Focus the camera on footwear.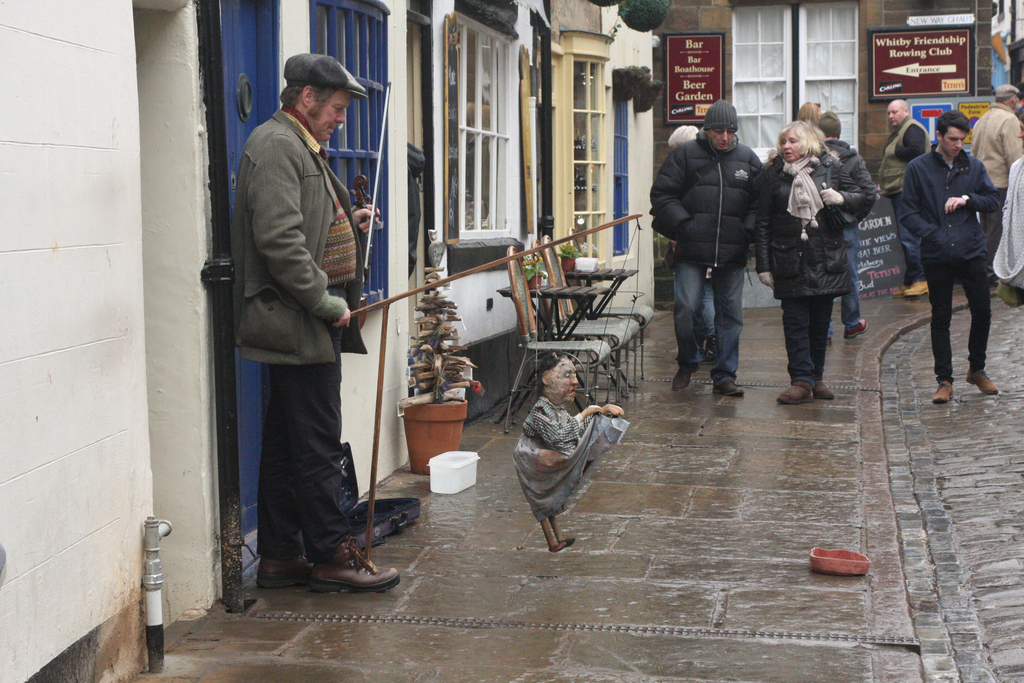
Focus region: left=296, top=512, right=396, bottom=607.
